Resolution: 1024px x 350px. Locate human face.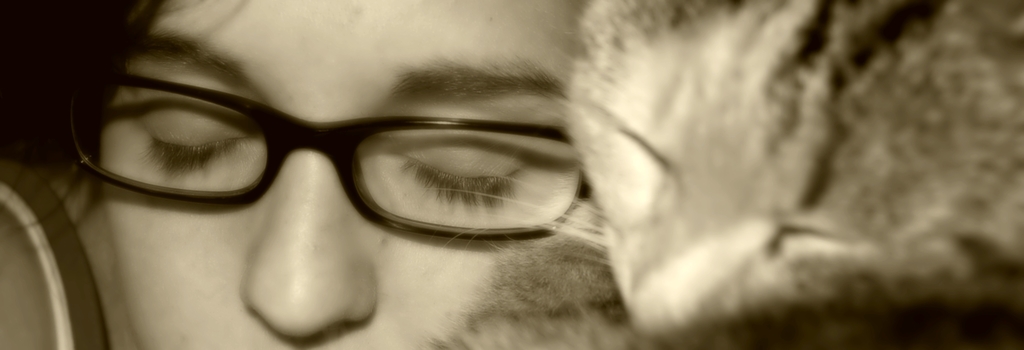
box=[104, 0, 602, 349].
